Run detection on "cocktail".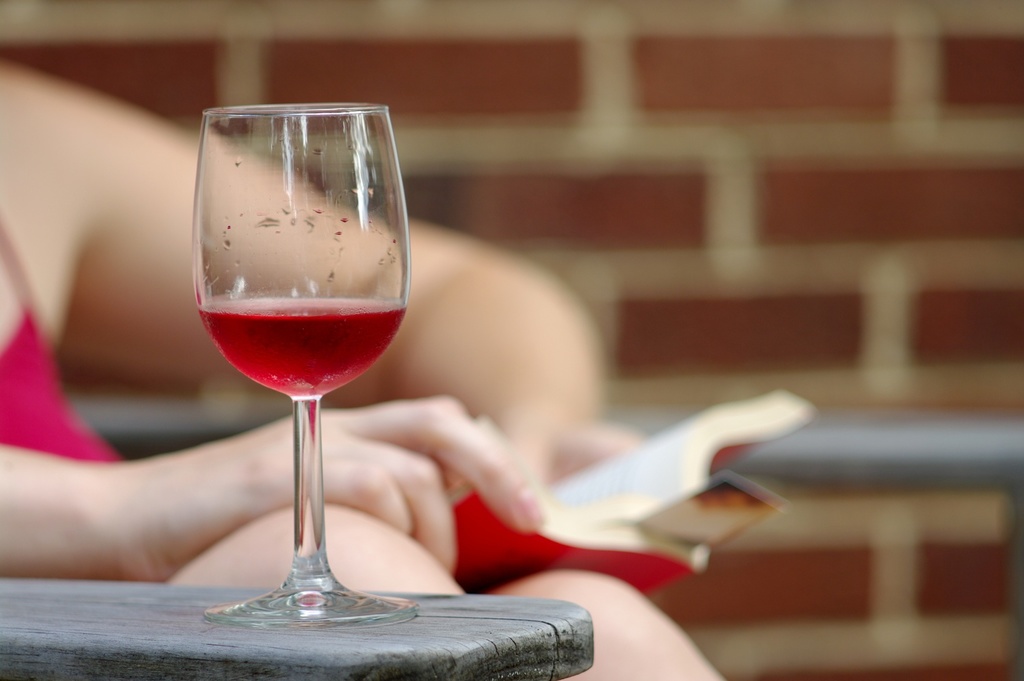
Result: (184, 115, 416, 614).
